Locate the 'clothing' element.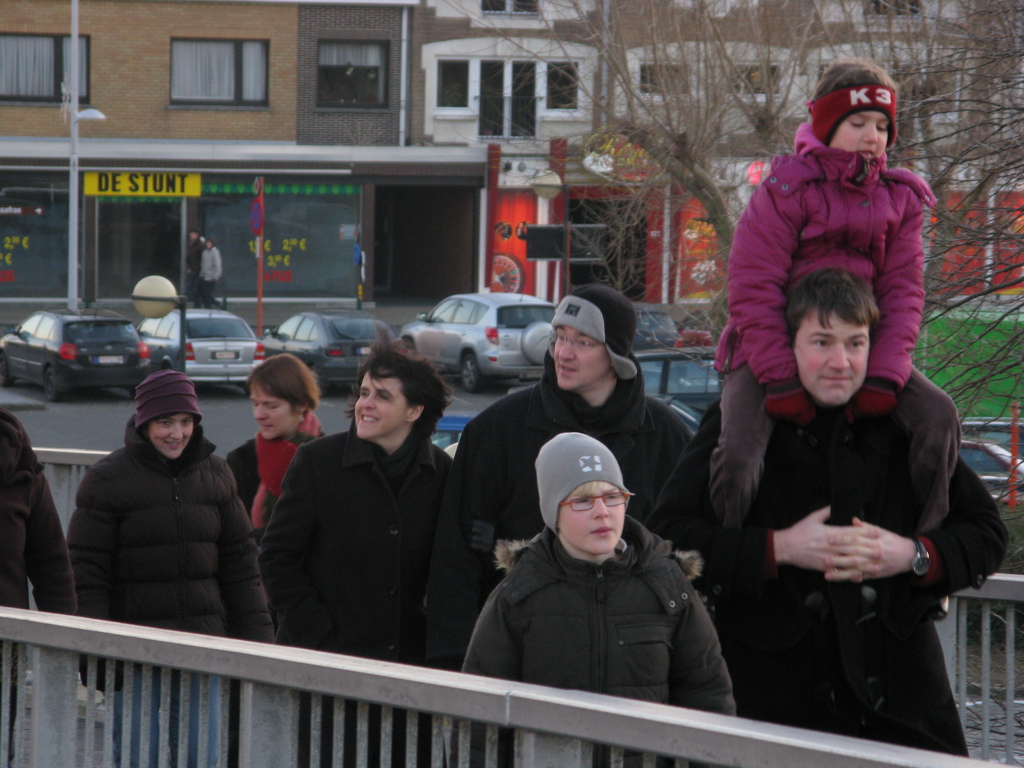
Element bbox: BBox(472, 505, 738, 767).
